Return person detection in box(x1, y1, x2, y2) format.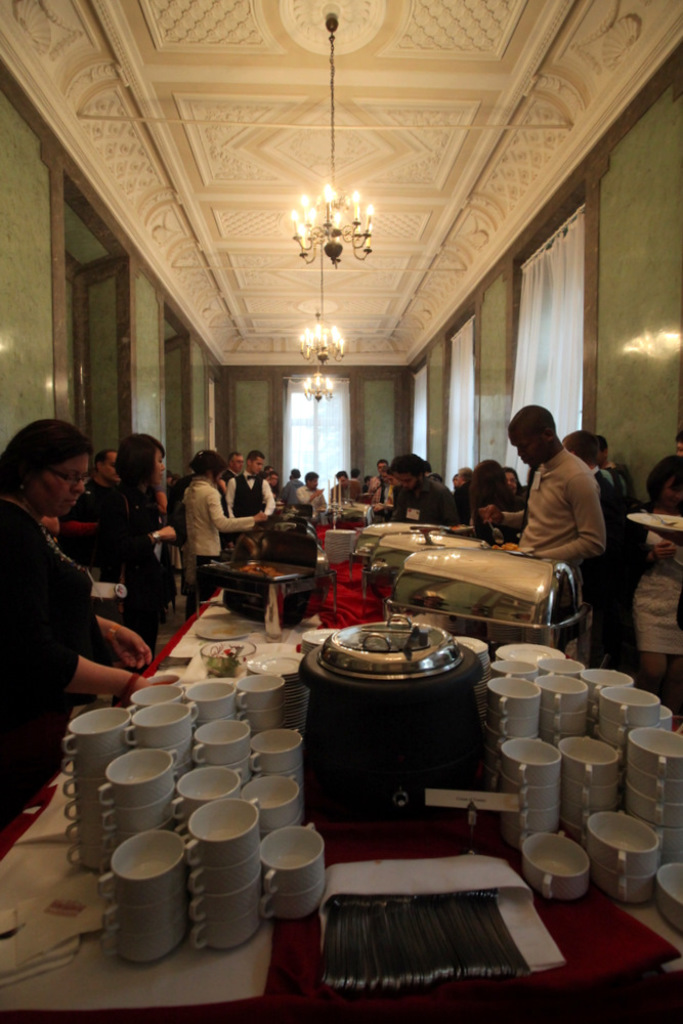
box(276, 466, 305, 510).
